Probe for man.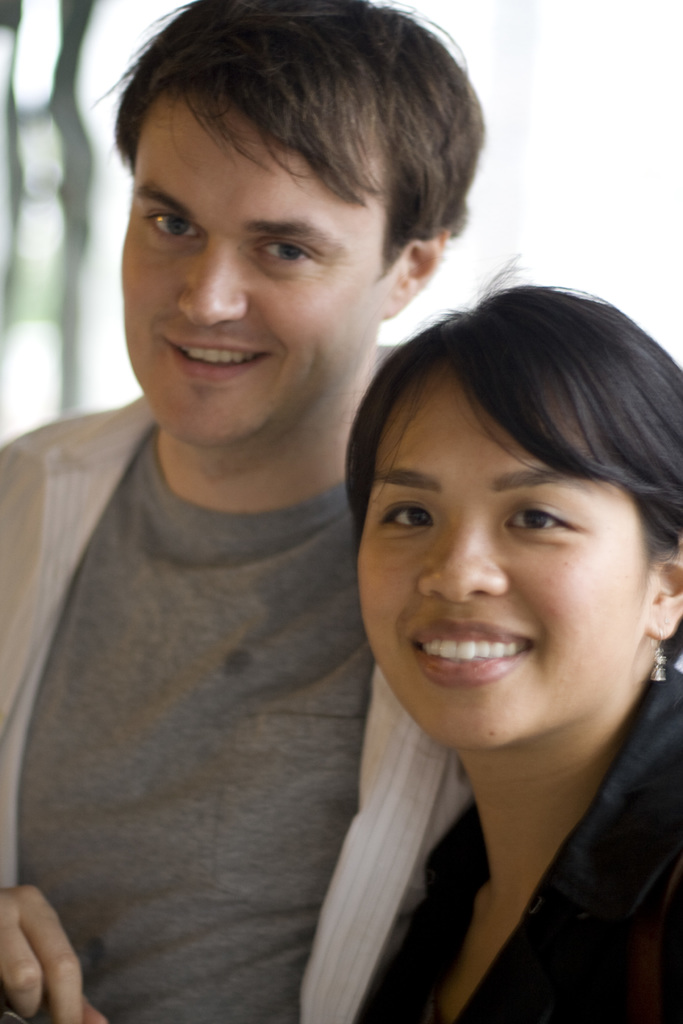
Probe result: 0 0 486 1023.
